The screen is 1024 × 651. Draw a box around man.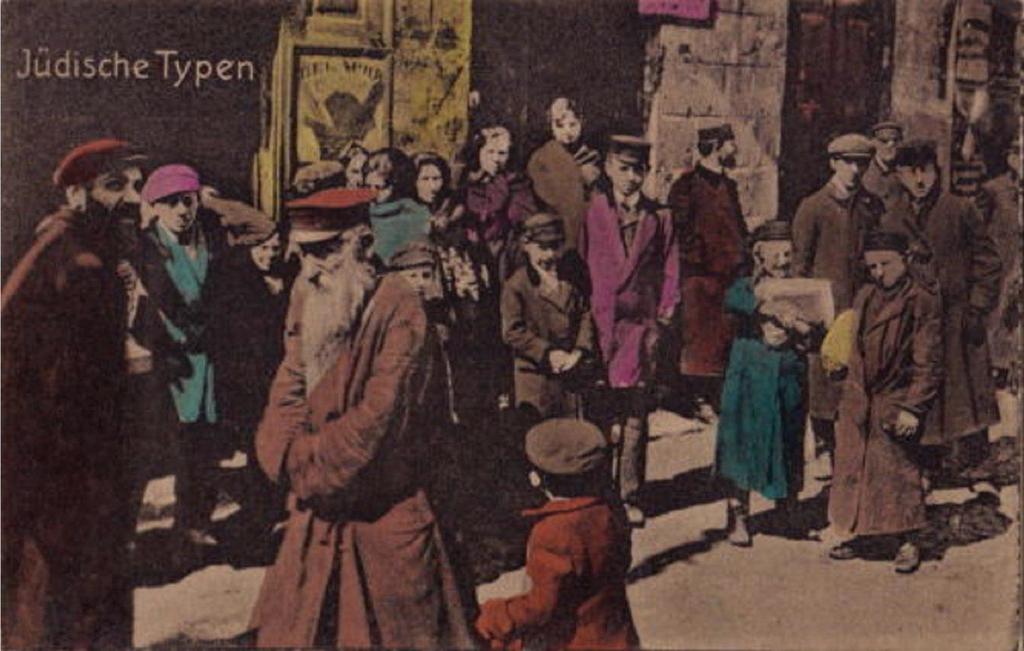
(left=0, top=138, right=148, bottom=650).
